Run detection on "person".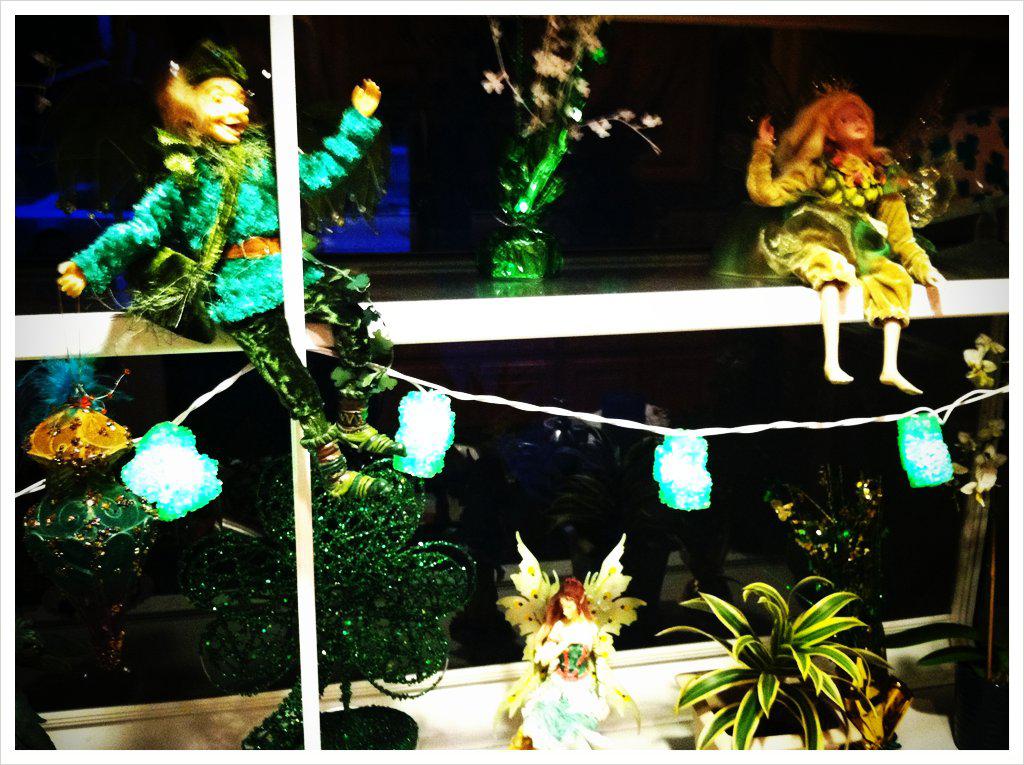
Result: <box>76,48,336,417</box>.
